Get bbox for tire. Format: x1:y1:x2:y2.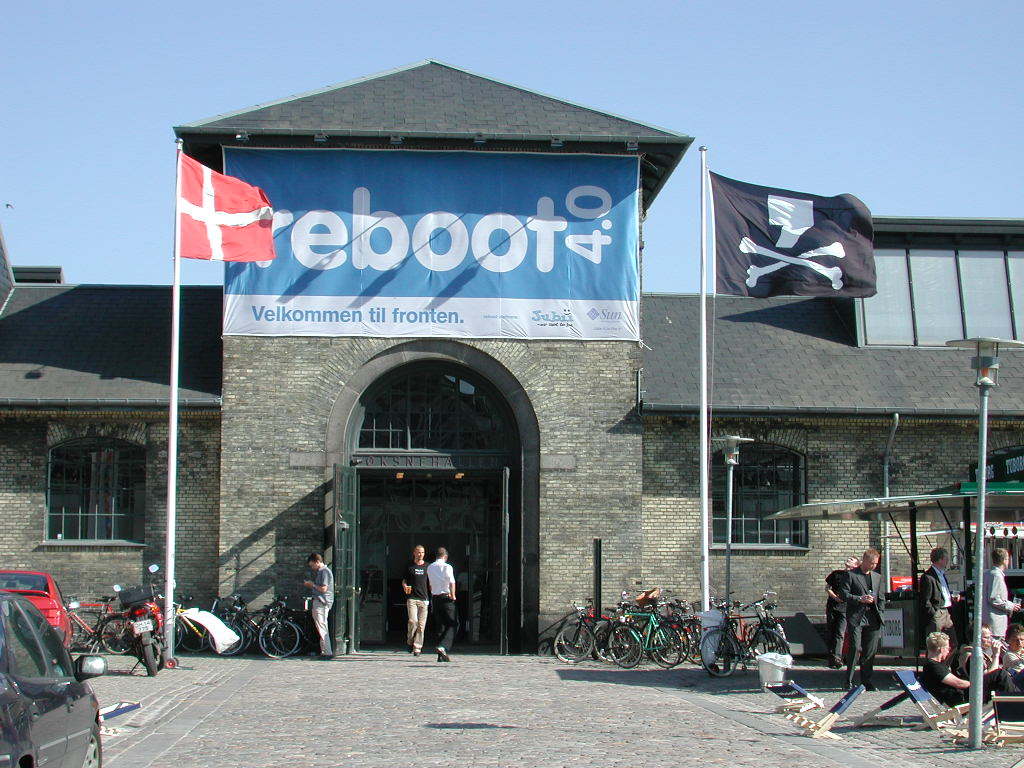
207:621:245:657.
